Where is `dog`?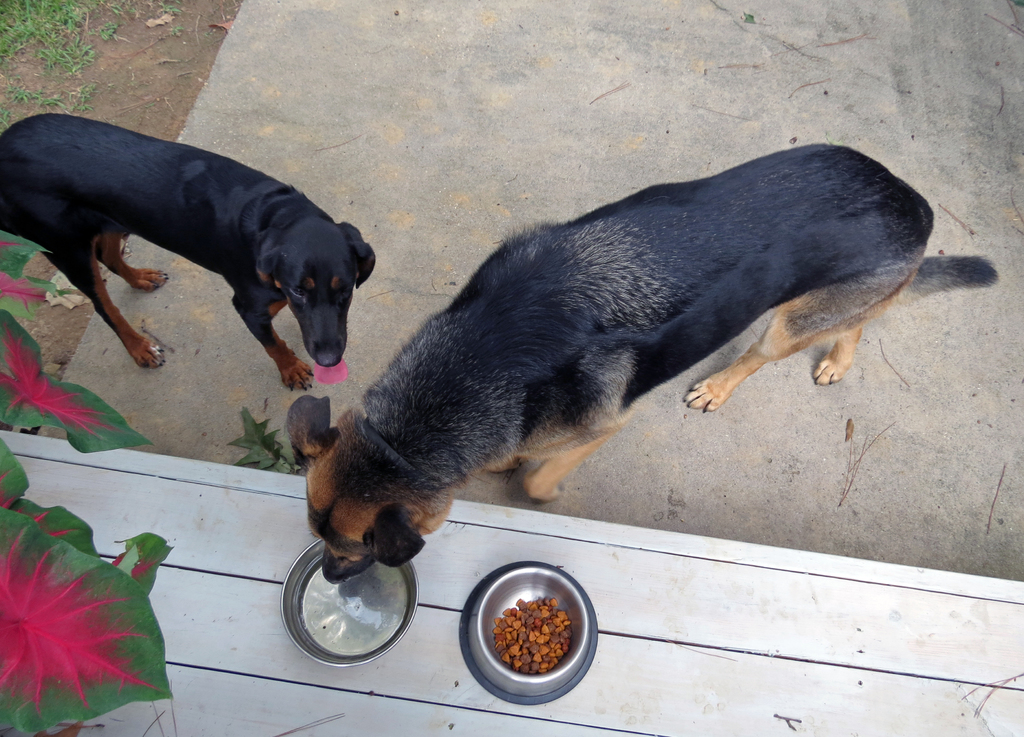
Rect(284, 141, 1001, 583).
